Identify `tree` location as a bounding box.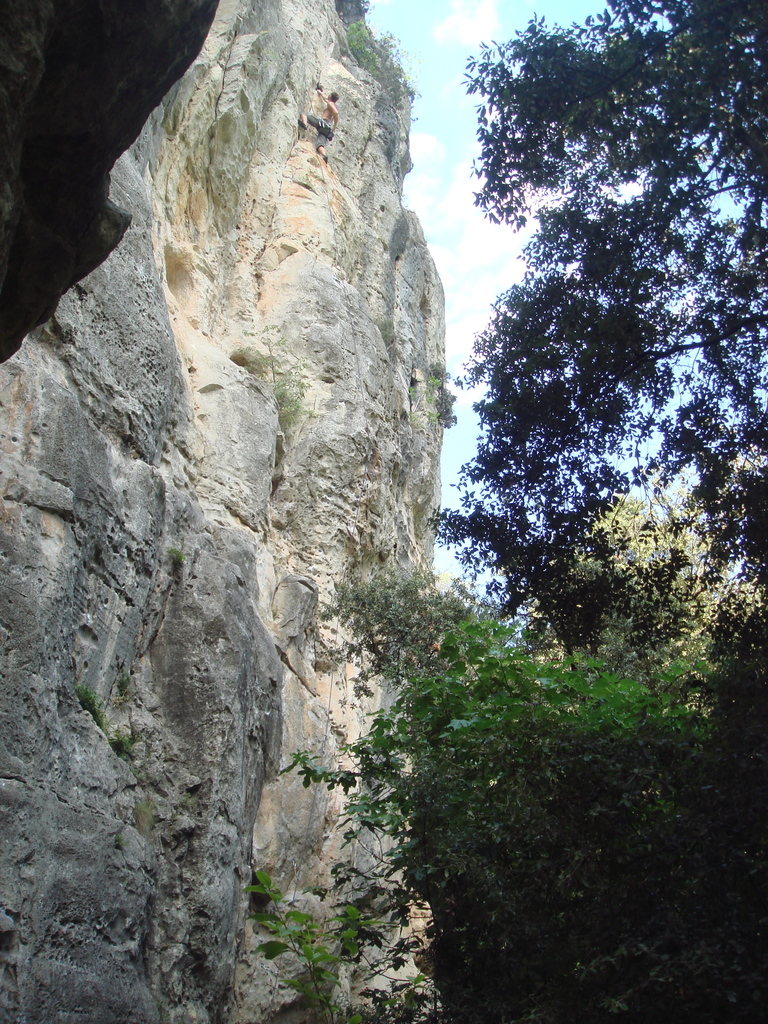
BBox(305, 550, 767, 798).
